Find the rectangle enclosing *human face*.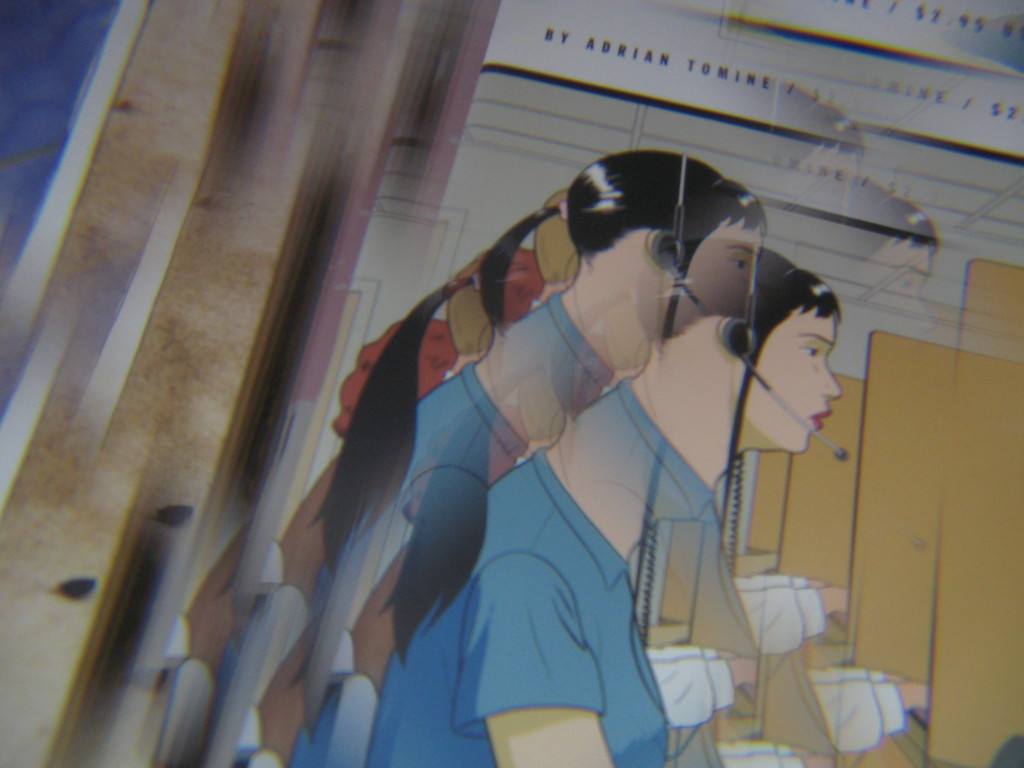
x1=664 y1=214 x2=757 y2=337.
